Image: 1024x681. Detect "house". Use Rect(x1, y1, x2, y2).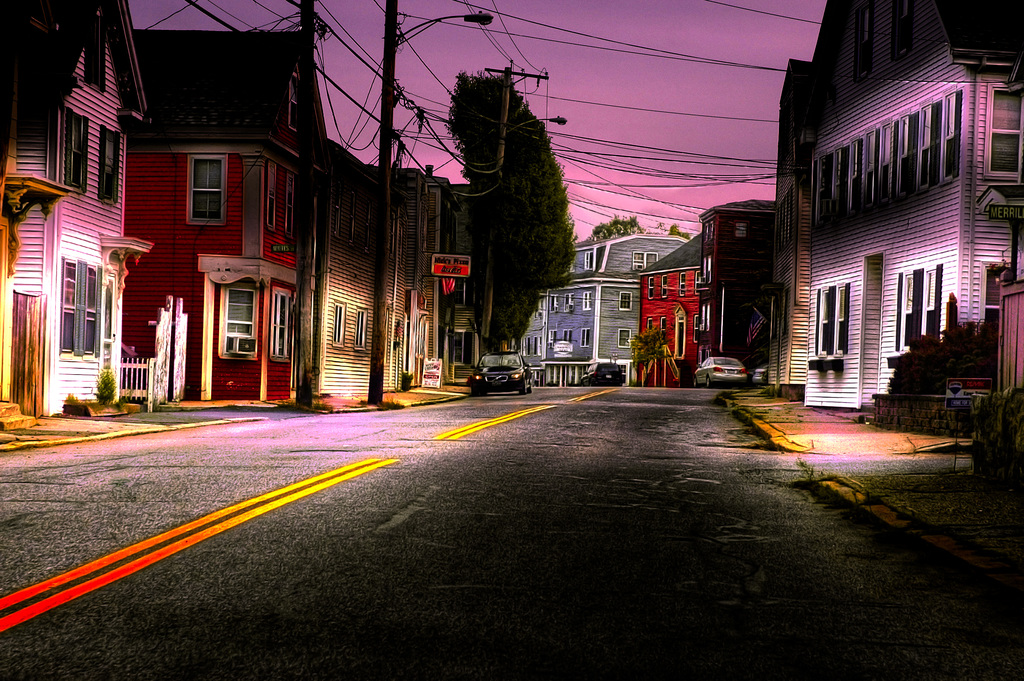
Rect(774, 0, 1023, 404).
